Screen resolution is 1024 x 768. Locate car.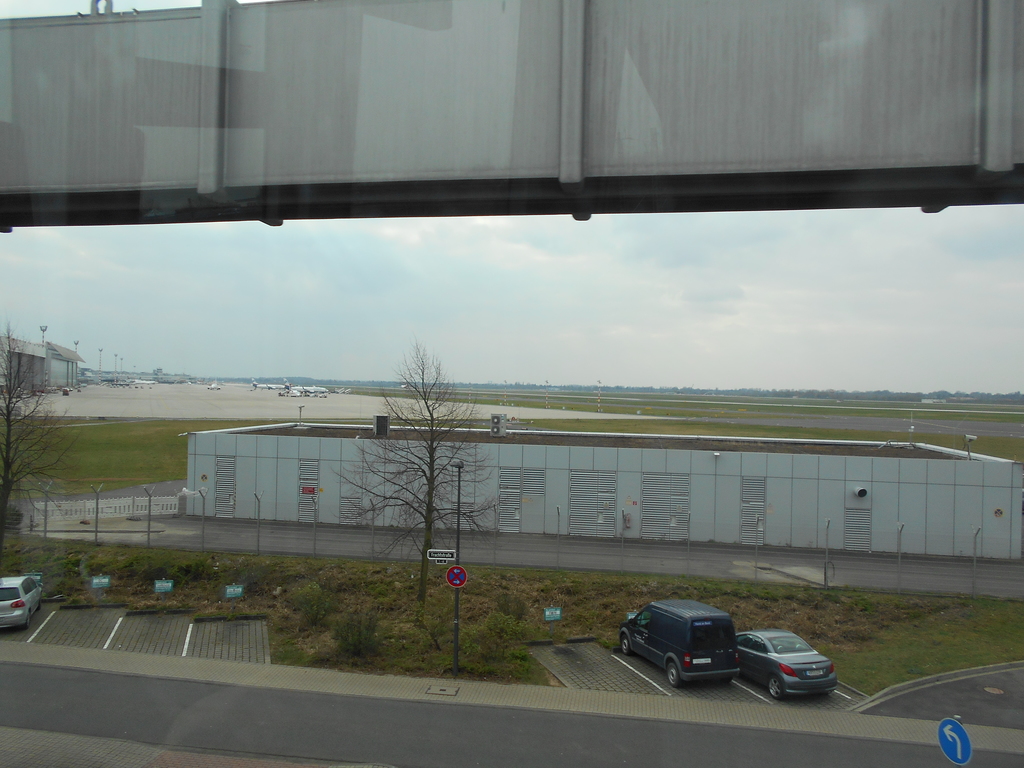
[x1=735, y1=628, x2=840, y2=703].
